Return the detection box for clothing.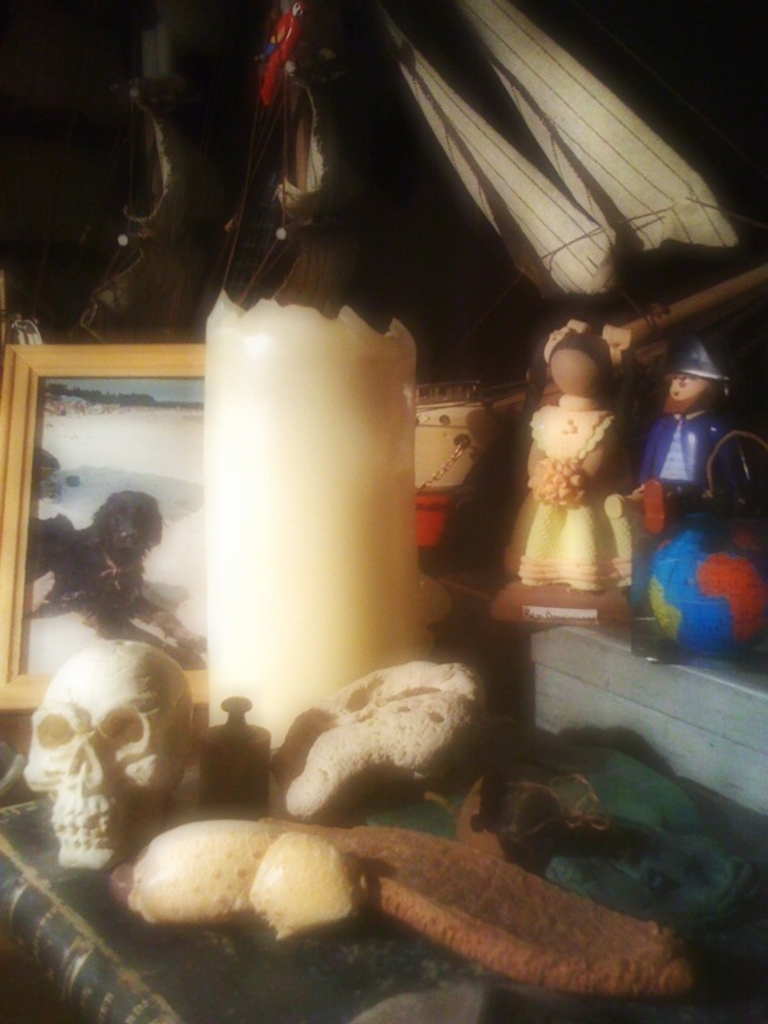
<box>518,402,636,594</box>.
